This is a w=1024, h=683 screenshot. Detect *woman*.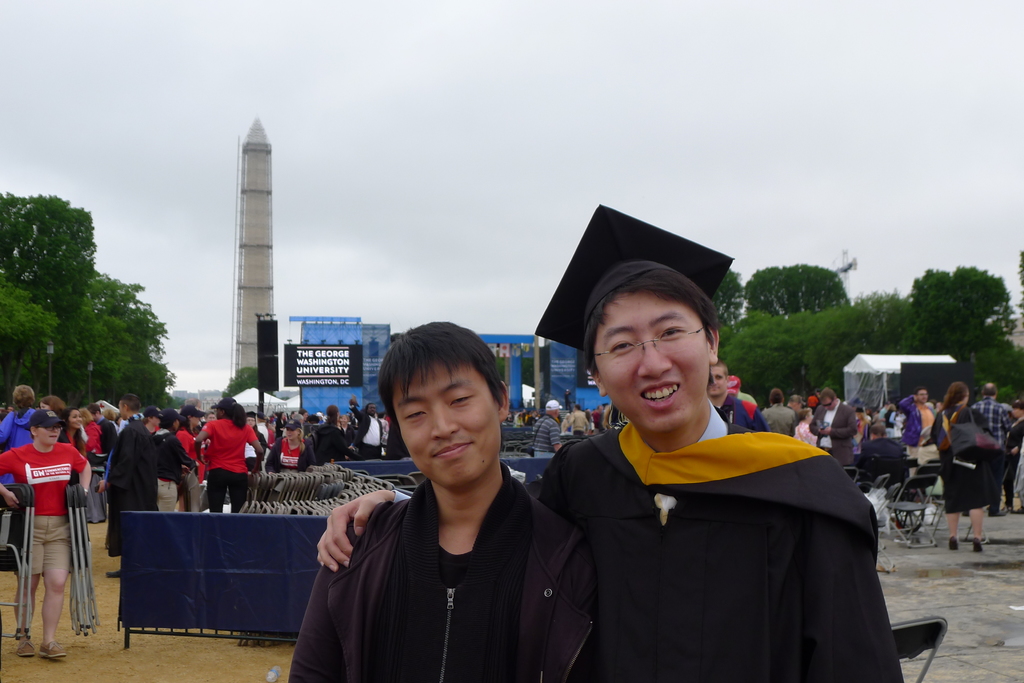
x1=56 y1=408 x2=90 y2=556.
